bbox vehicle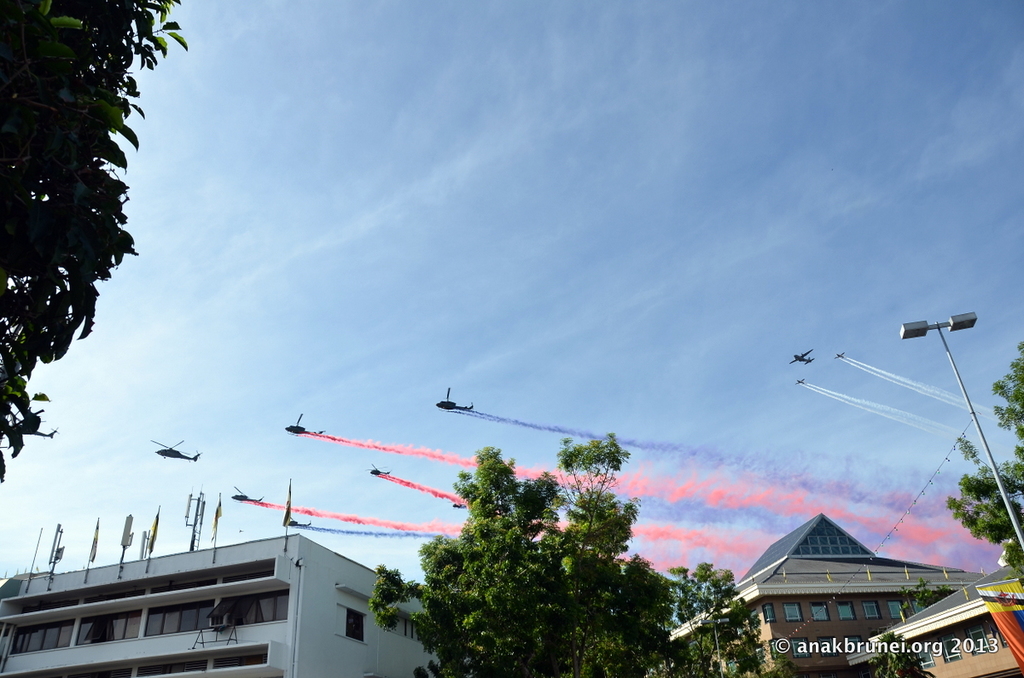
<box>792,345,819,368</box>
